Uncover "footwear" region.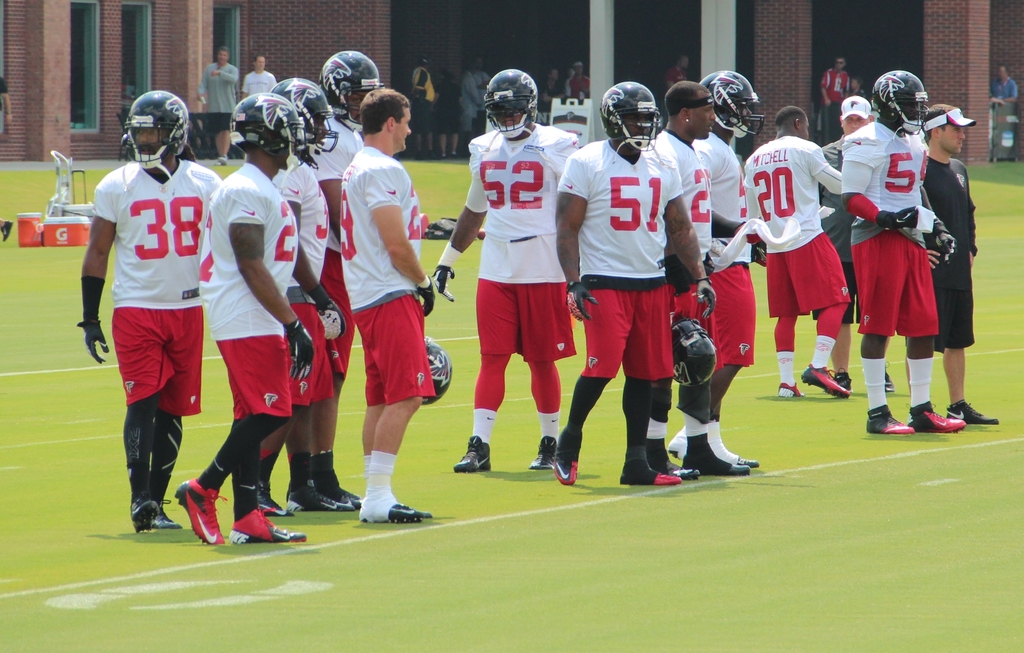
Uncovered: [left=227, top=508, right=309, bottom=543].
